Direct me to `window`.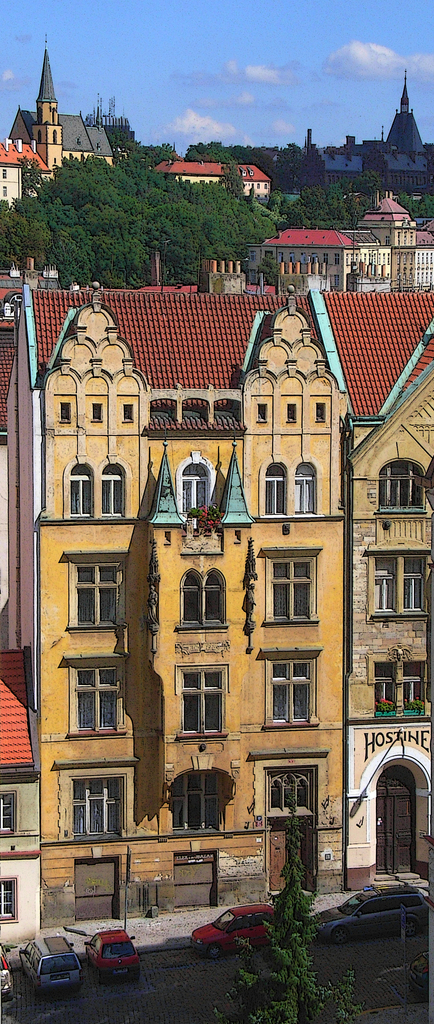
Direction: x1=176, y1=566, x2=232, y2=631.
